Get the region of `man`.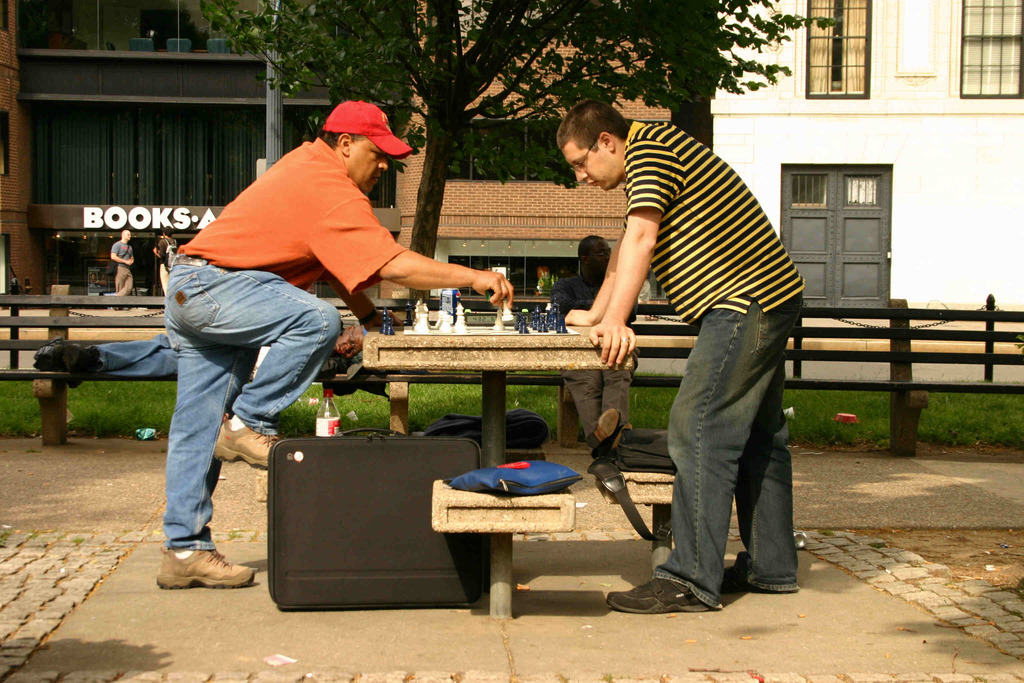
bbox=(155, 96, 516, 593).
